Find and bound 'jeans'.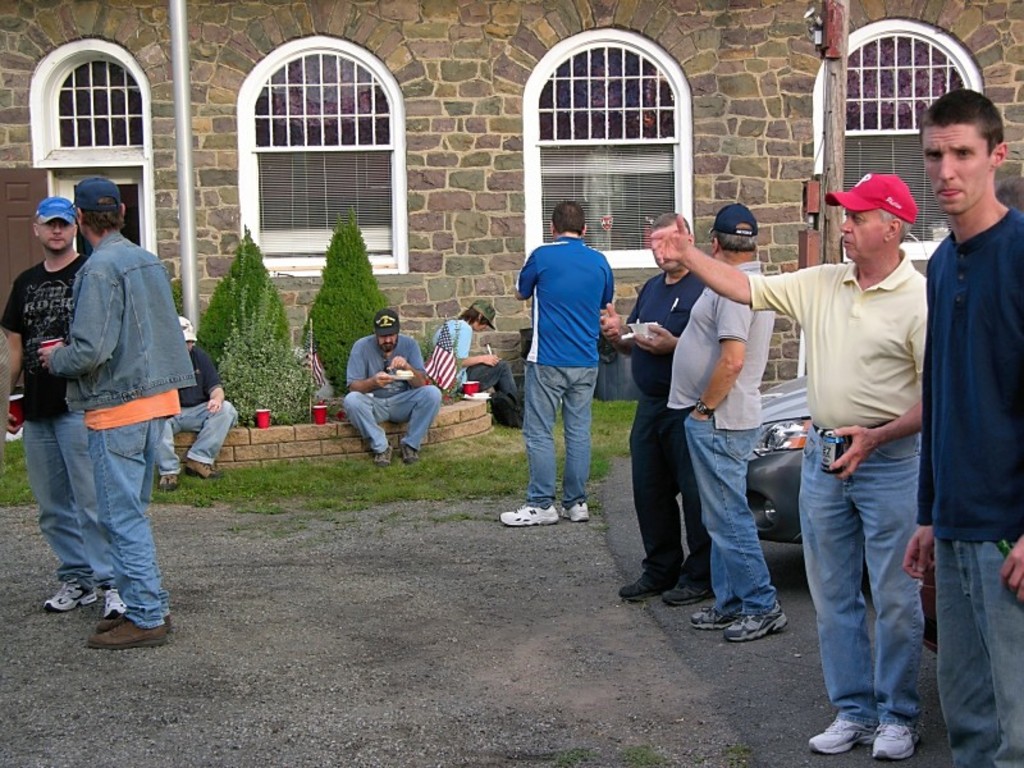
Bound: Rect(929, 538, 1023, 767).
